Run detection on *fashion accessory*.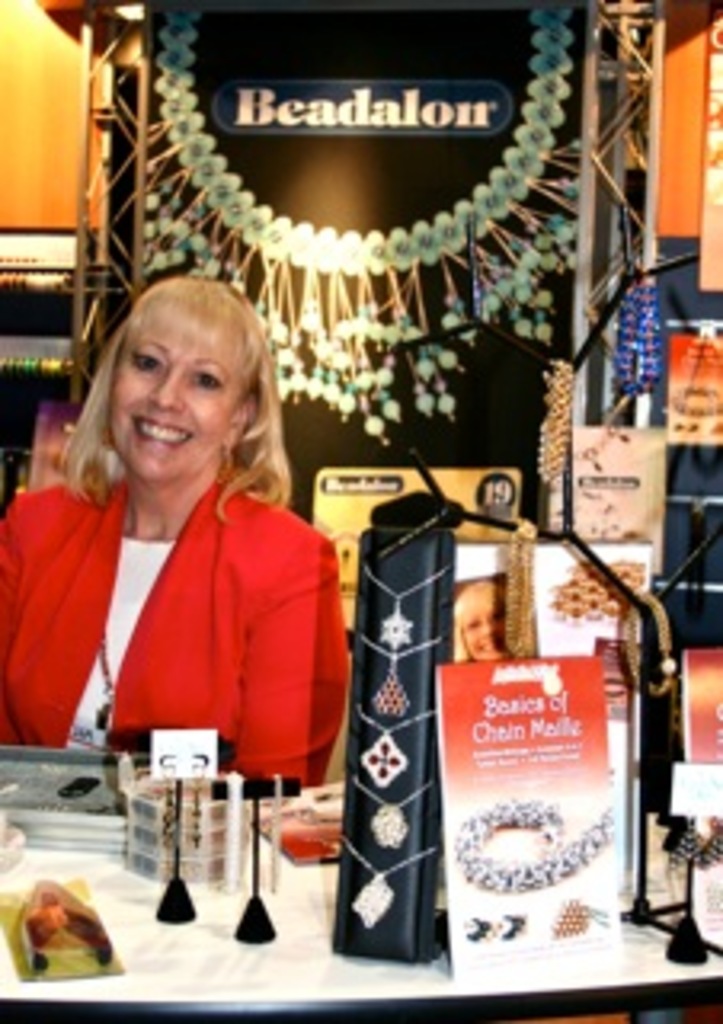
Result: 461:915:496:944.
